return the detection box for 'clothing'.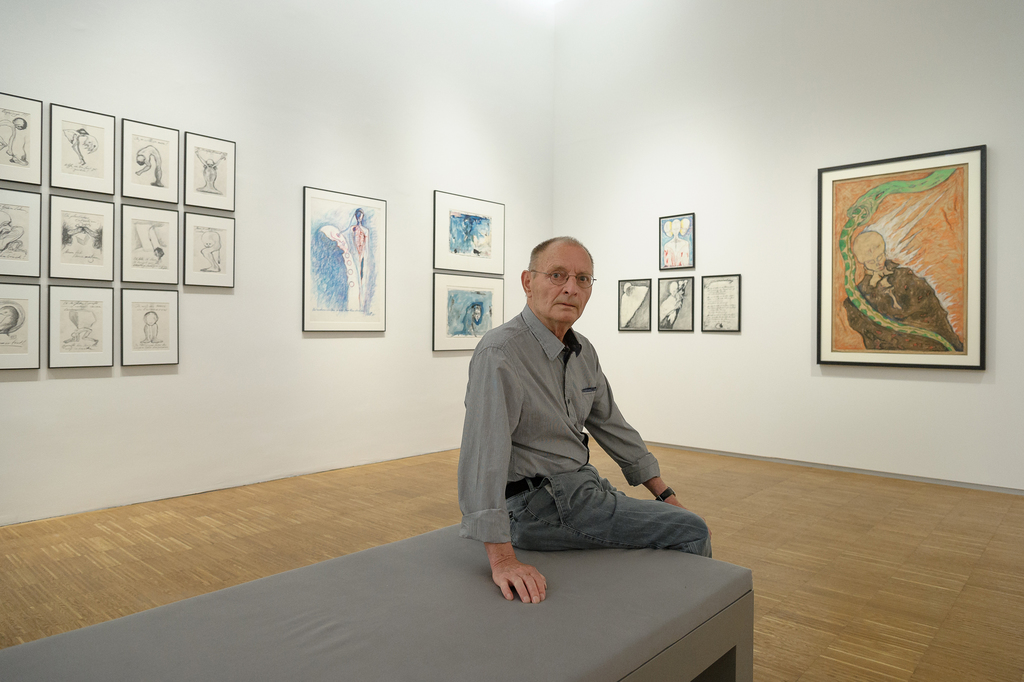
[x1=844, y1=262, x2=963, y2=351].
